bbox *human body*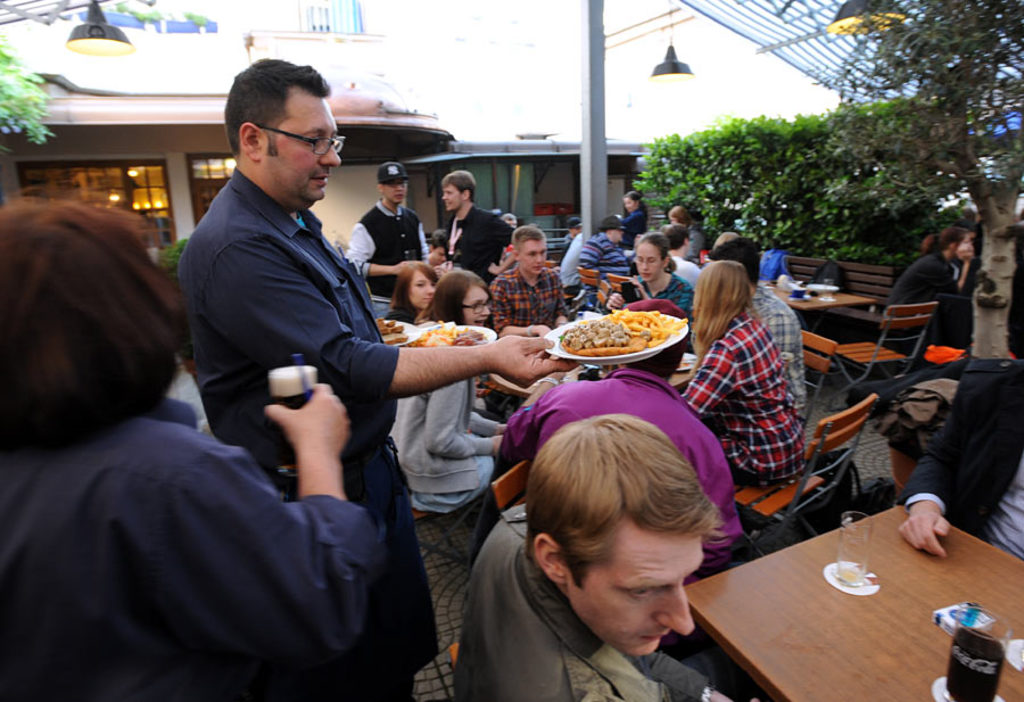
(left=163, top=47, right=579, bottom=701)
